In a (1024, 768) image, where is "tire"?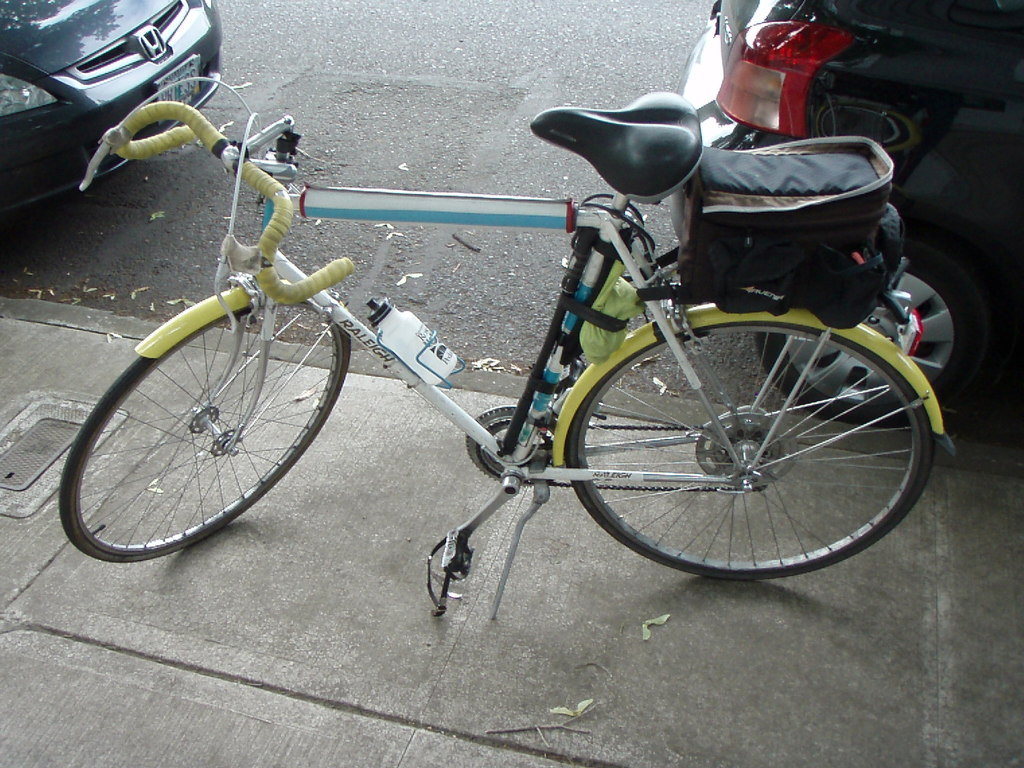
755/239/991/424.
